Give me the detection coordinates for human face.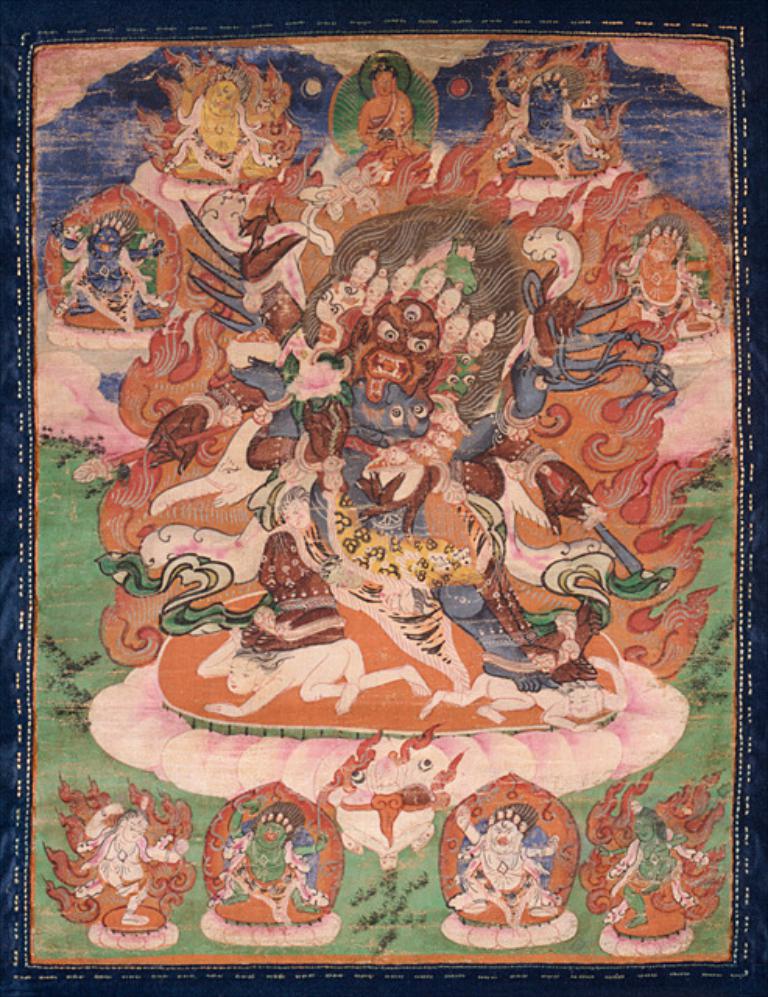
(x1=210, y1=83, x2=235, y2=114).
